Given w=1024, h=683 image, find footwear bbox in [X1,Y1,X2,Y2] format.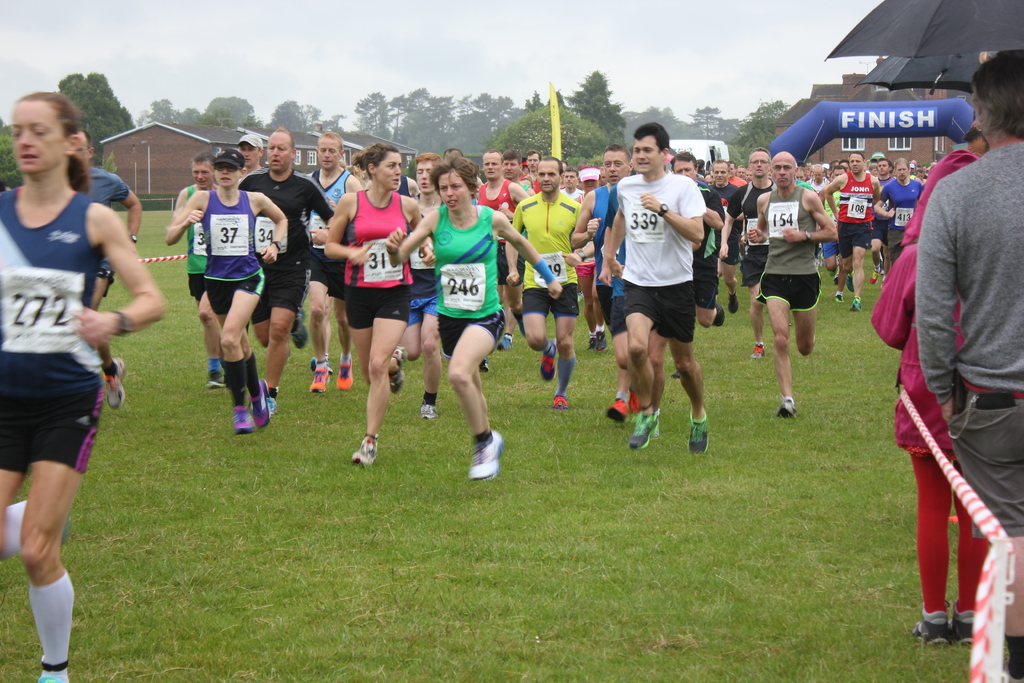
[955,611,976,651].
